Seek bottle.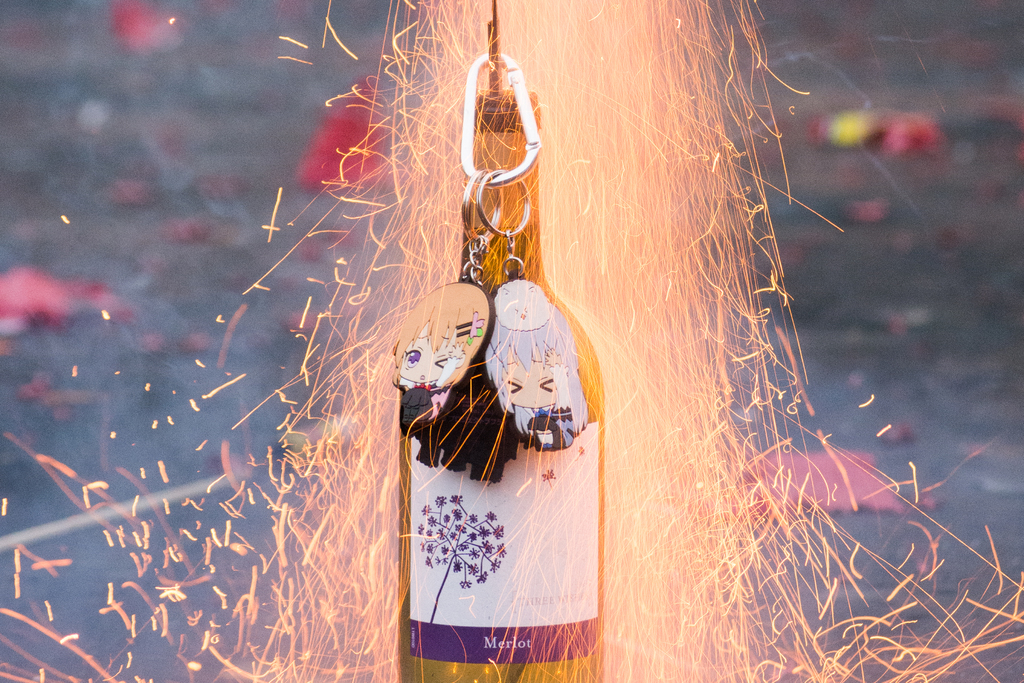
400 85 603 682.
